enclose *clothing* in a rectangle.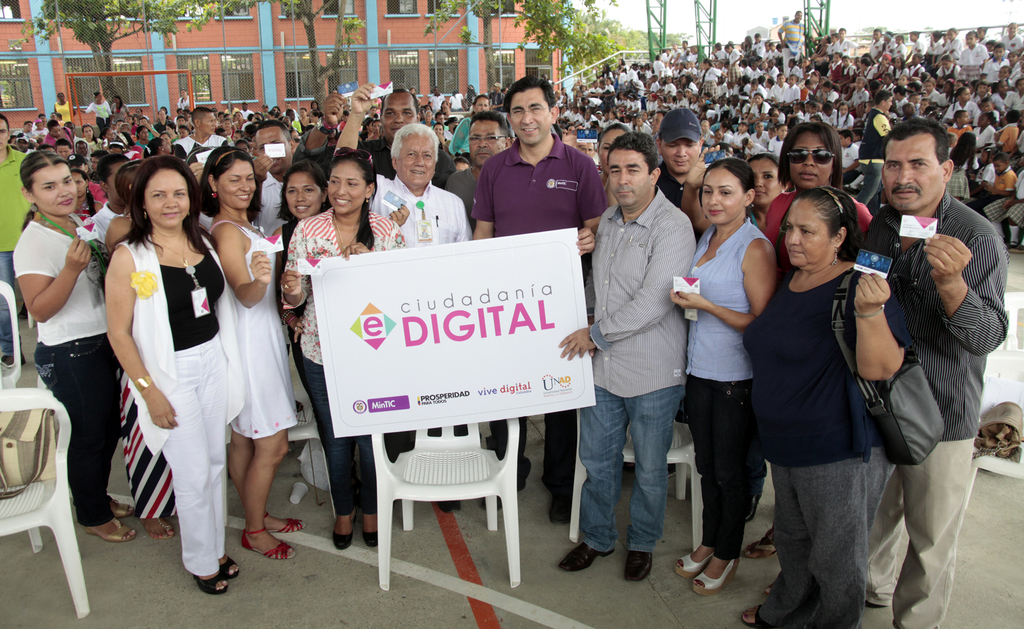
crop(820, 40, 838, 63).
